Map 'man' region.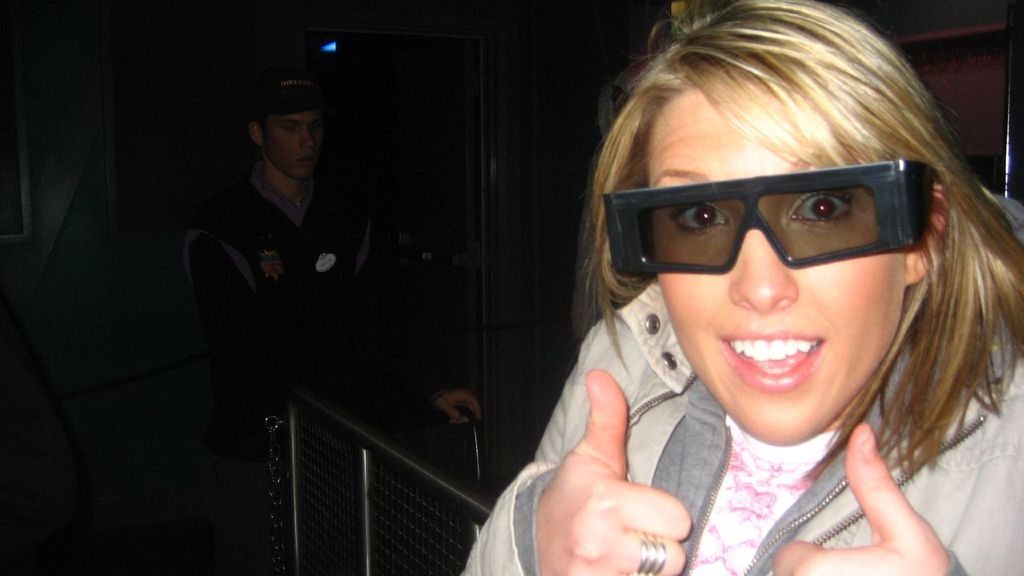
Mapped to (x1=177, y1=58, x2=496, y2=538).
